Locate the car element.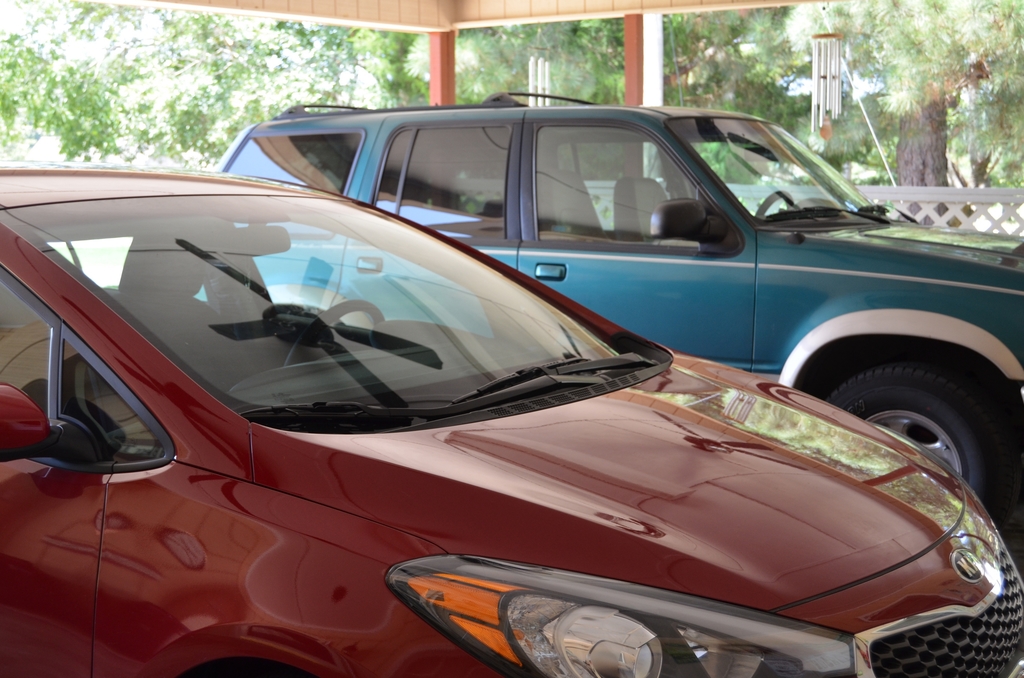
Element bbox: x1=0 y1=160 x2=1021 y2=677.
